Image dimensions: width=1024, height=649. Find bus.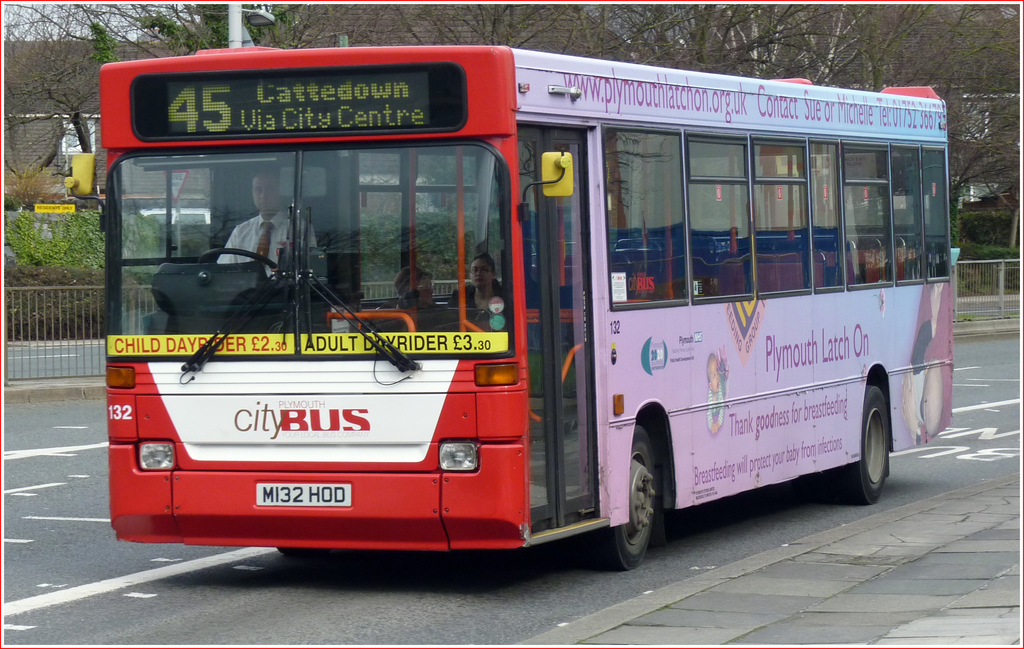
{"left": 67, "top": 47, "right": 952, "bottom": 568}.
